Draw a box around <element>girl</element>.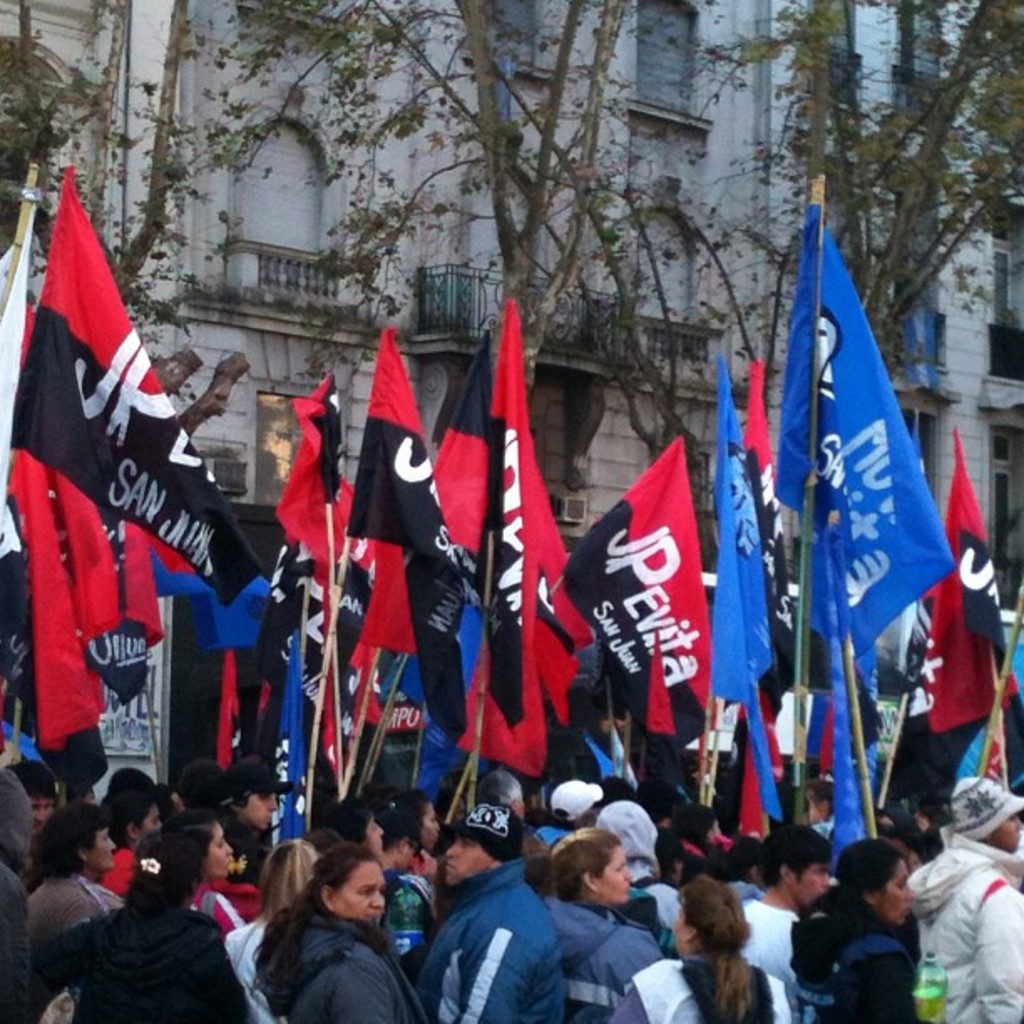
x1=166, y1=810, x2=248, y2=934.
